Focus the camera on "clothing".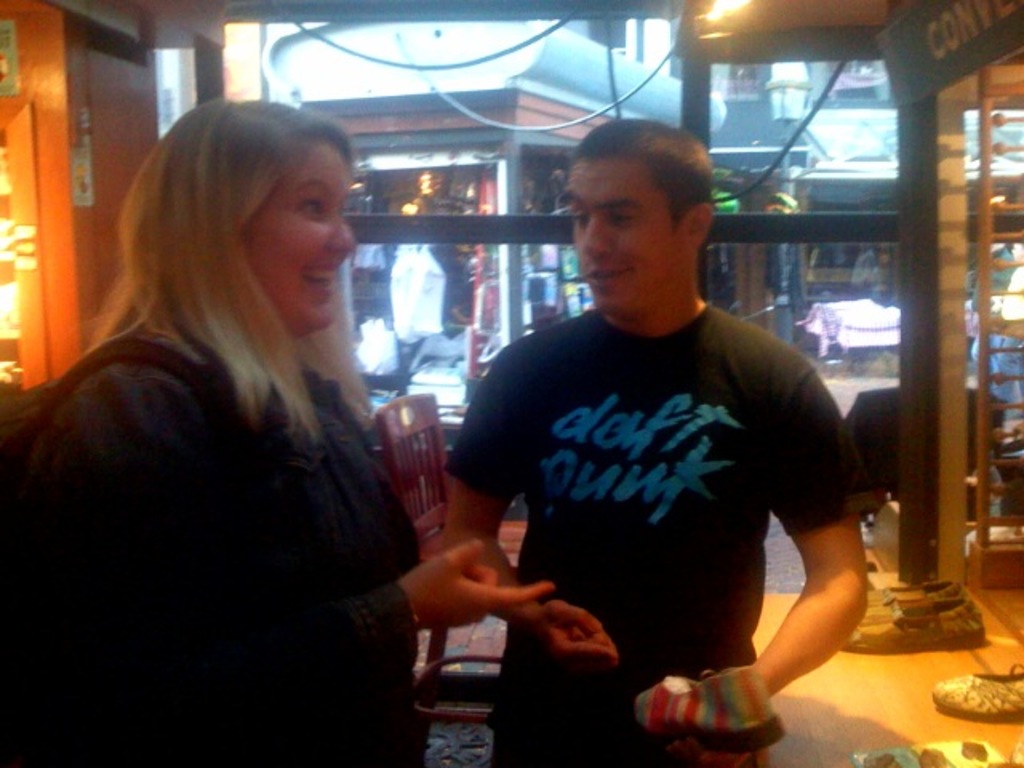
Focus region: BBox(2, 328, 421, 766).
